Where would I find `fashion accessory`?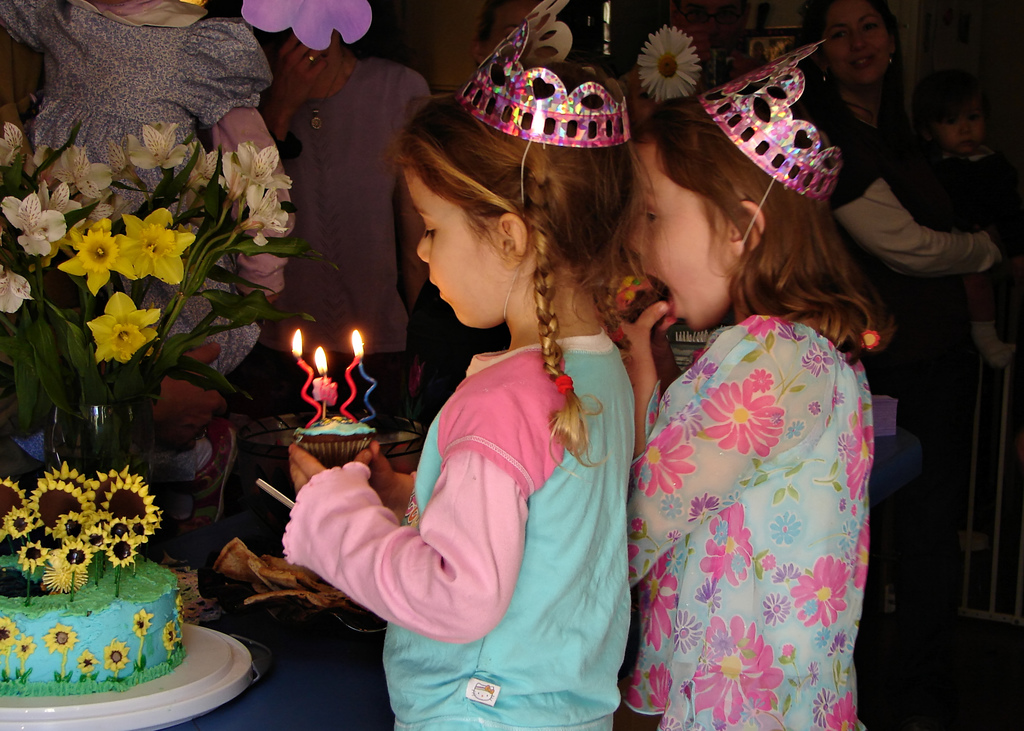
At left=888, top=51, right=896, bottom=66.
